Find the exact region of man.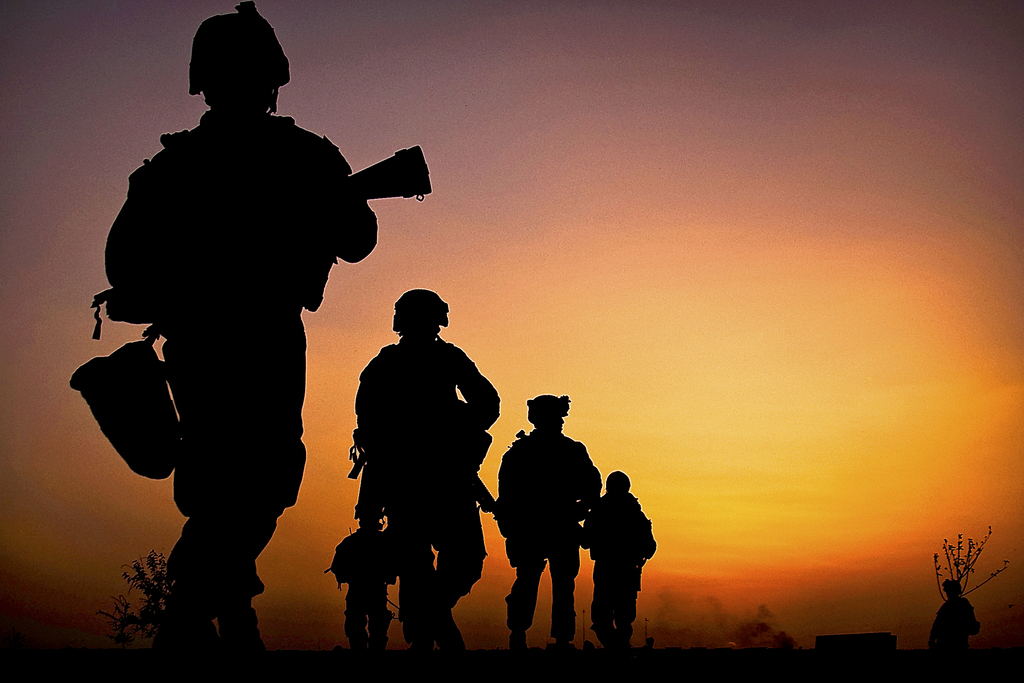
Exact region: (580,469,657,652).
